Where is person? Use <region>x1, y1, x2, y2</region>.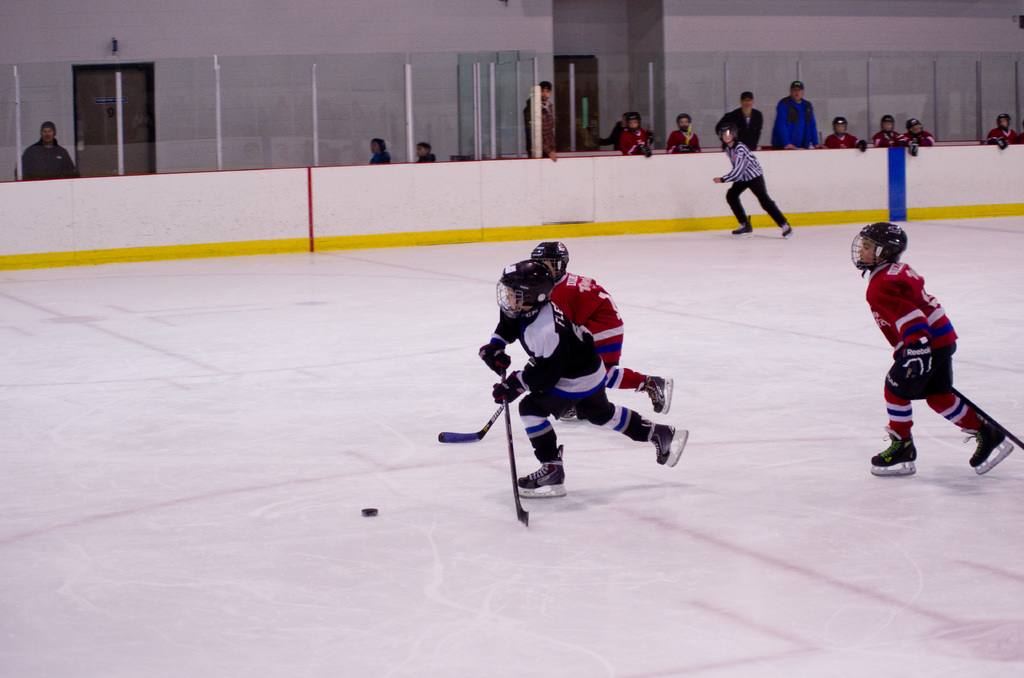
<region>867, 112, 911, 142</region>.
